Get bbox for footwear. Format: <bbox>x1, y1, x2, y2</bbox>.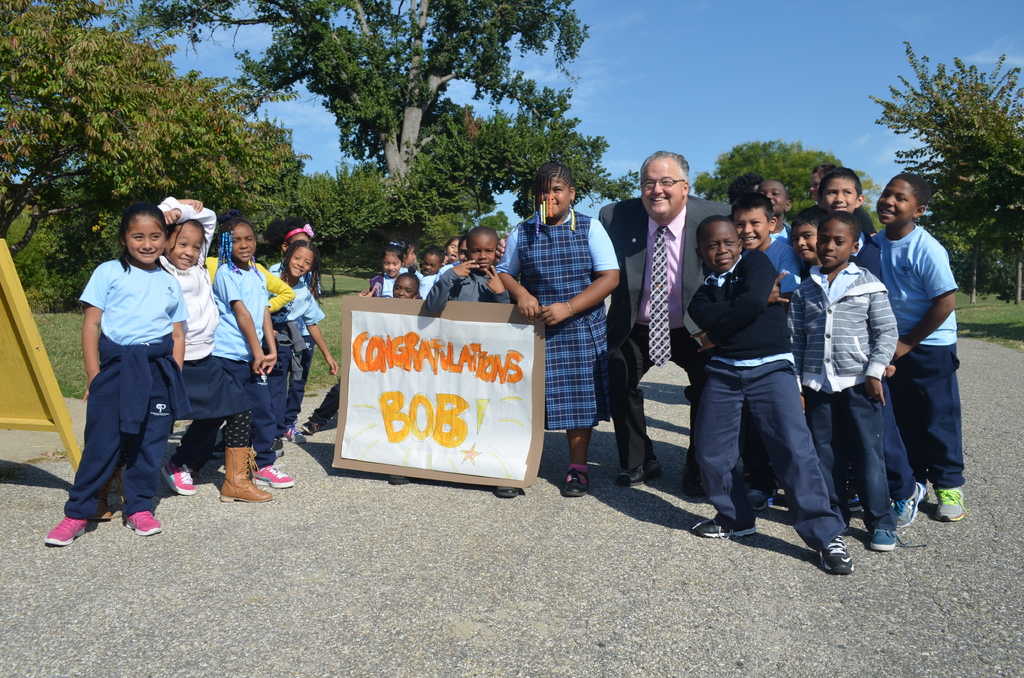
<bbox>217, 444, 273, 501</bbox>.
